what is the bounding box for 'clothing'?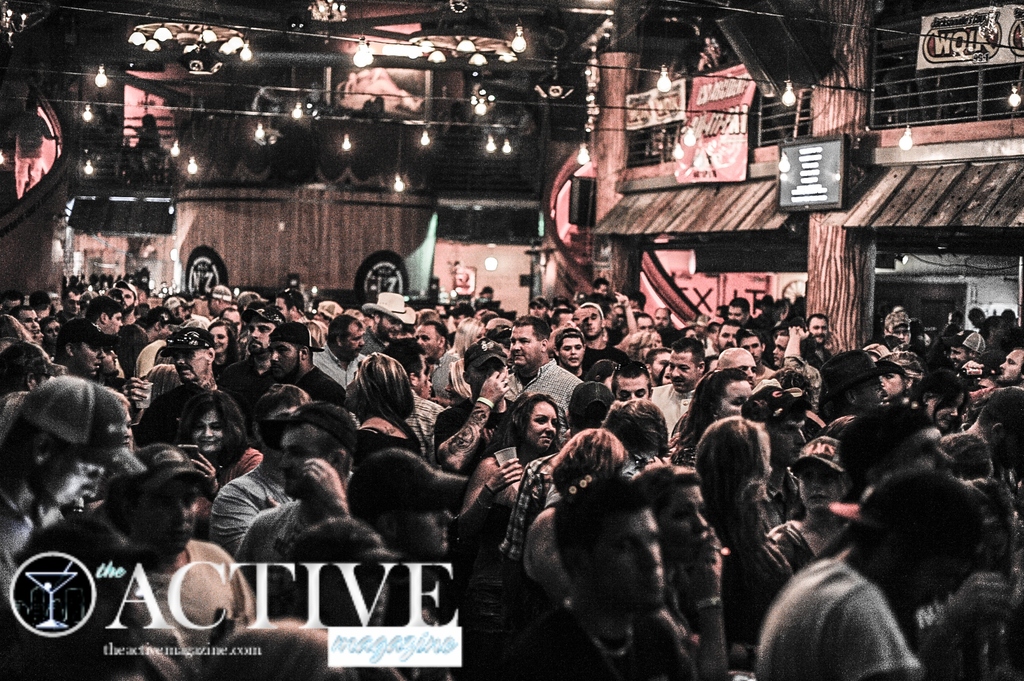
<region>201, 464, 298, 544</region>.
